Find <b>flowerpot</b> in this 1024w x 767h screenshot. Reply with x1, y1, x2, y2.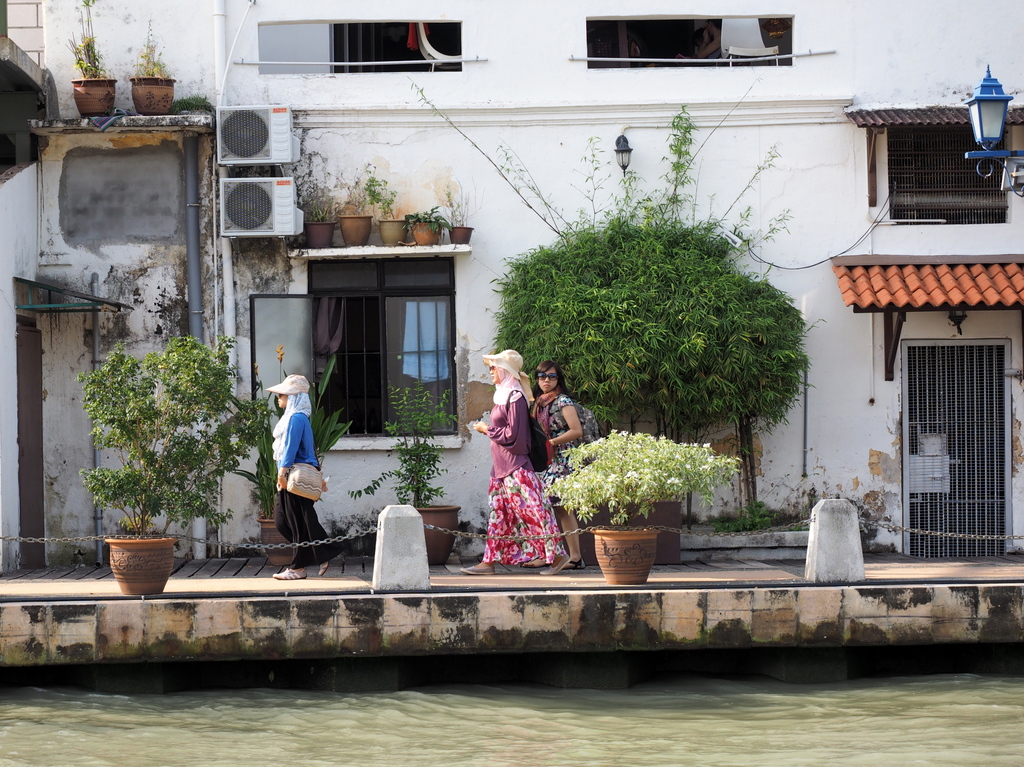
588, 502, 680, 563.
